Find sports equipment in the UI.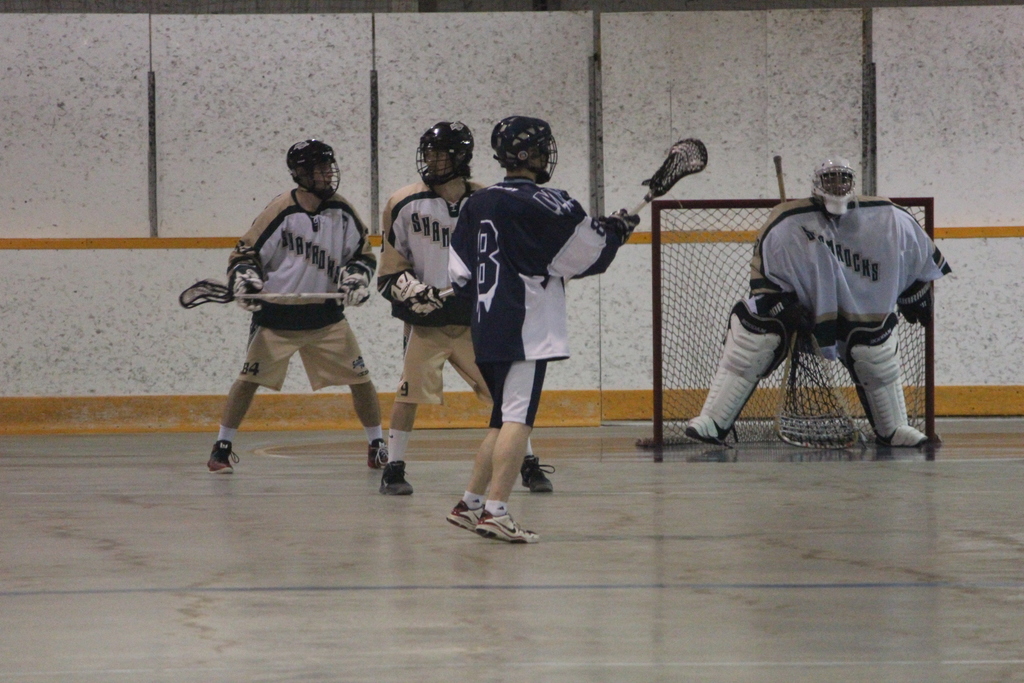
UI element at l=228, t=263, r=264, b=312.
